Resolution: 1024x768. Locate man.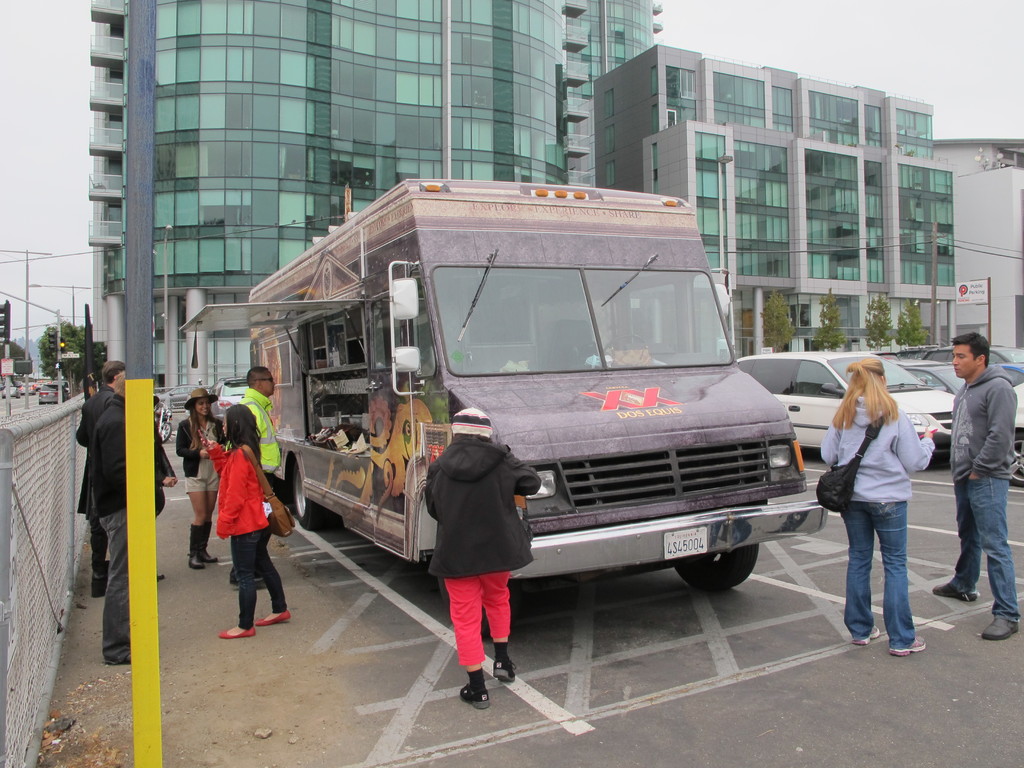
bbox=[238, 365, 287, 588].
